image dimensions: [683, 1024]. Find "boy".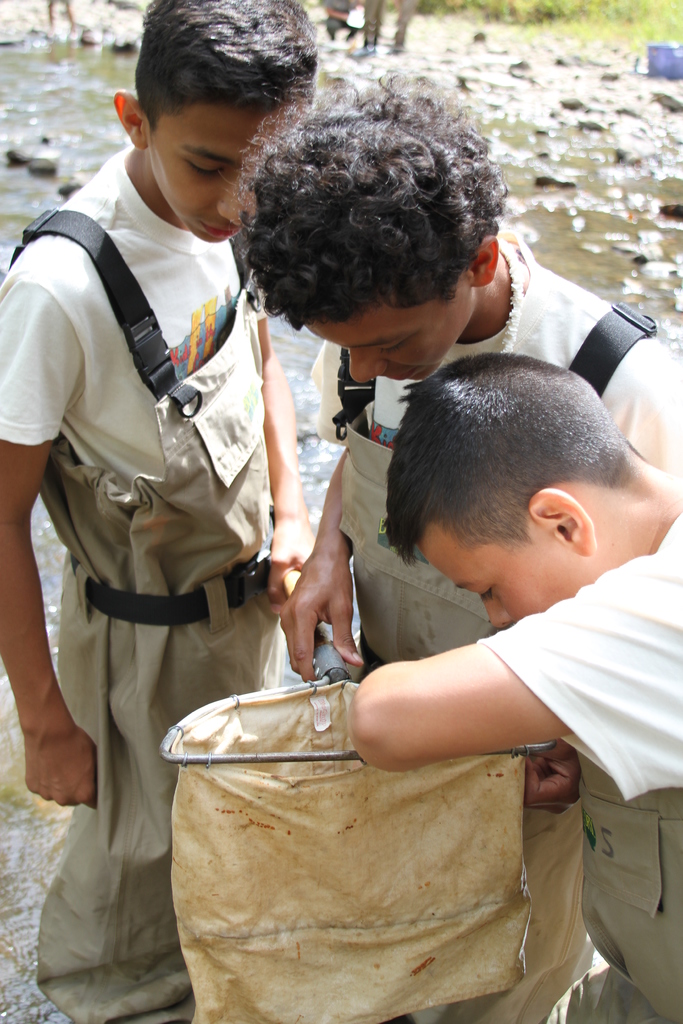
[231, 63, 682, 1023].
